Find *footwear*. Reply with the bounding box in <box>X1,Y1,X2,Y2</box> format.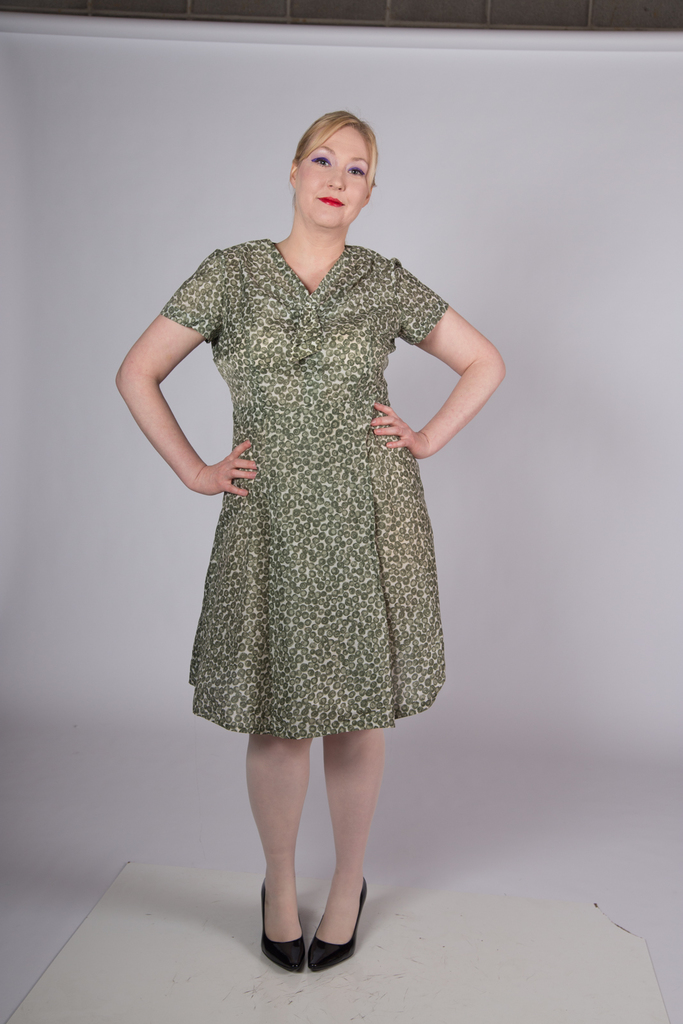
<box>305,870,374,972</box>.
